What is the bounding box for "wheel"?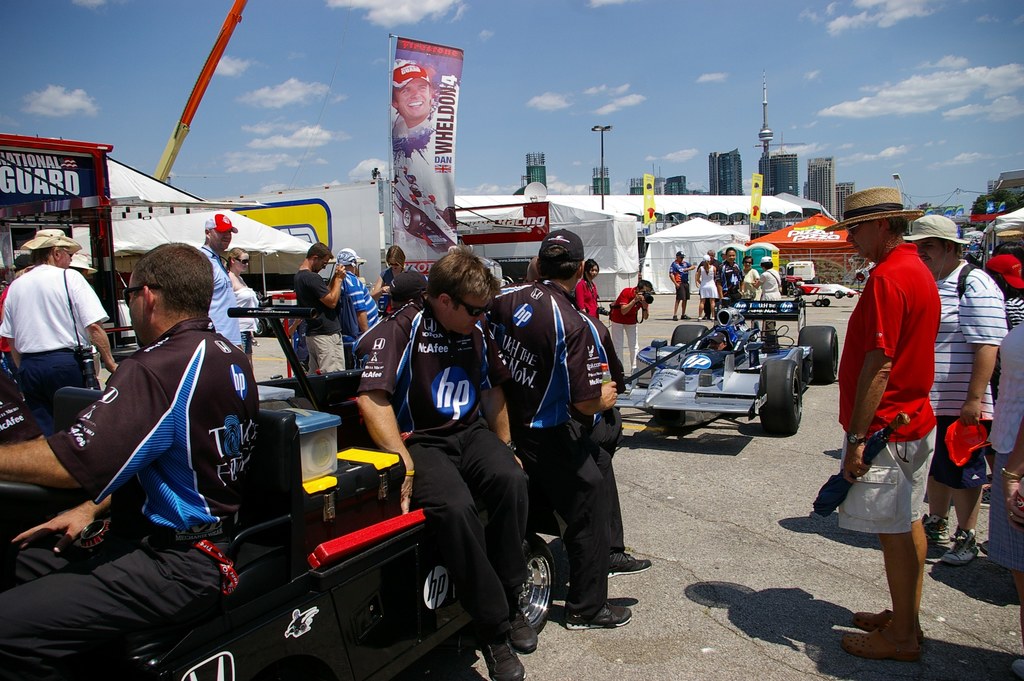
bbox(757, 356, 801, 429).
